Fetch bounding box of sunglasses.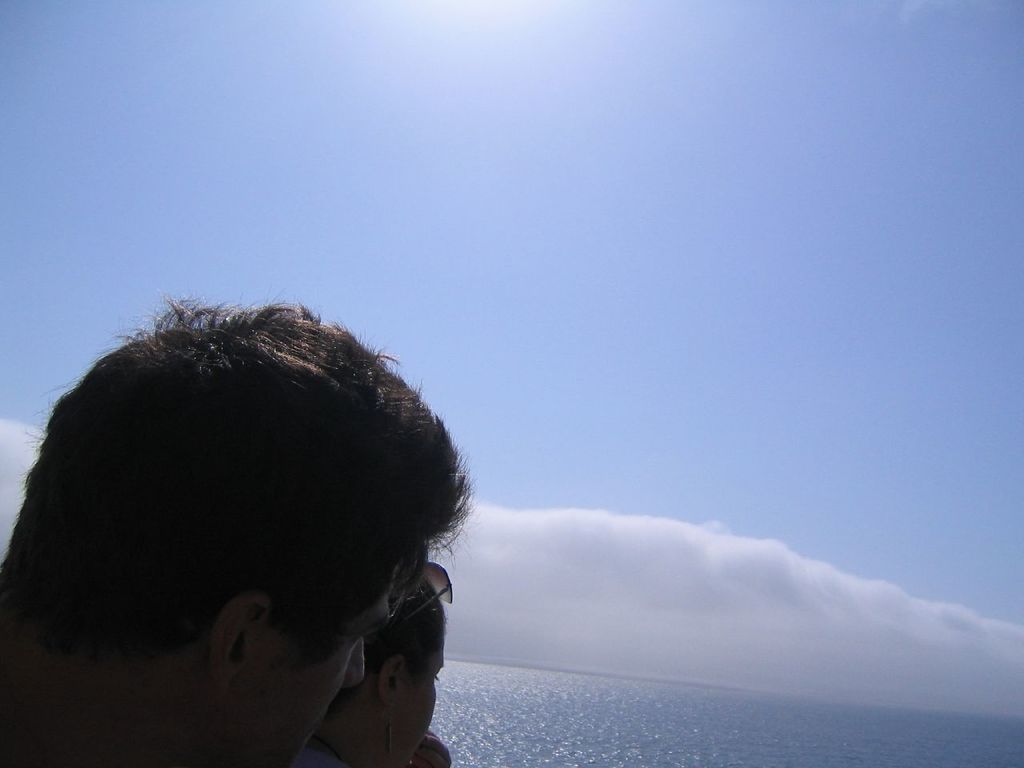
Bbox: {"left": 398, "top": 560, "right": 451, "bottom": 633}.
